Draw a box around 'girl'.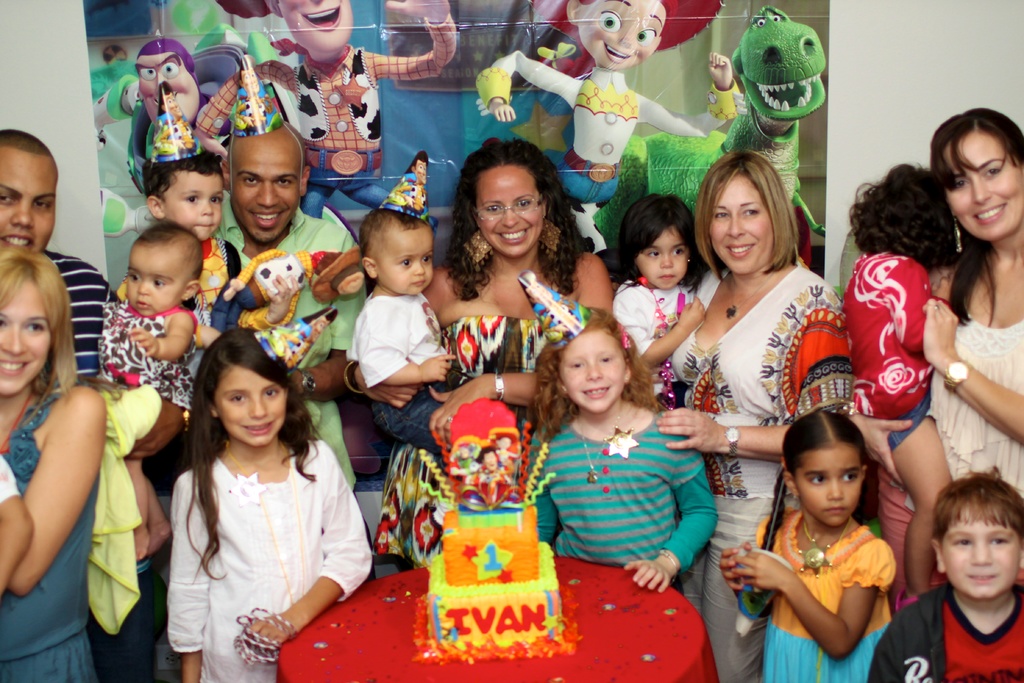
{"x1": 341, "y1": 208, "x2": 454, "y2": 472}.
